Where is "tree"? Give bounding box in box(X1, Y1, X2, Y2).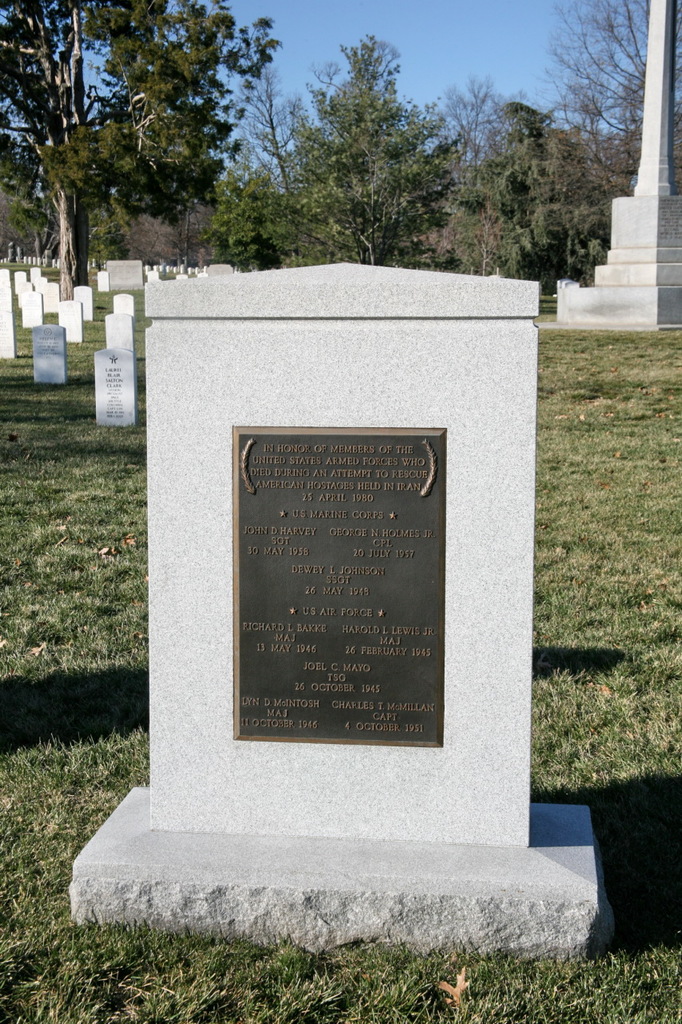
box(201, 159, 293, 274).
